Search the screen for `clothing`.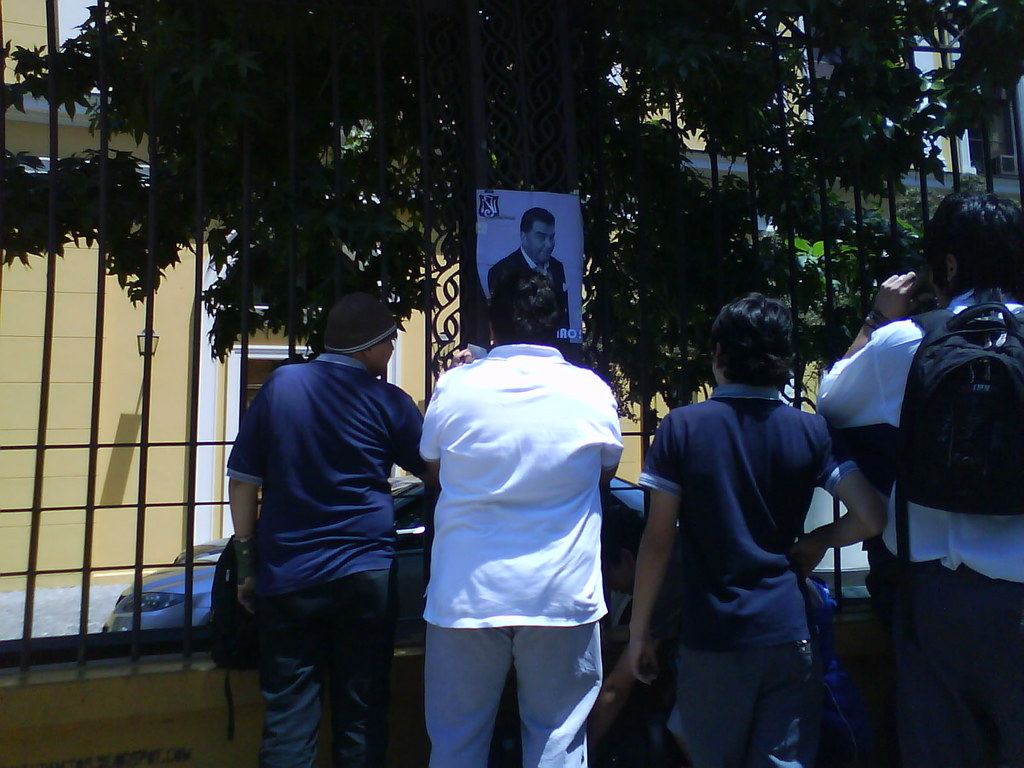
Found at l=813, t=284, r=1023, b=767.
